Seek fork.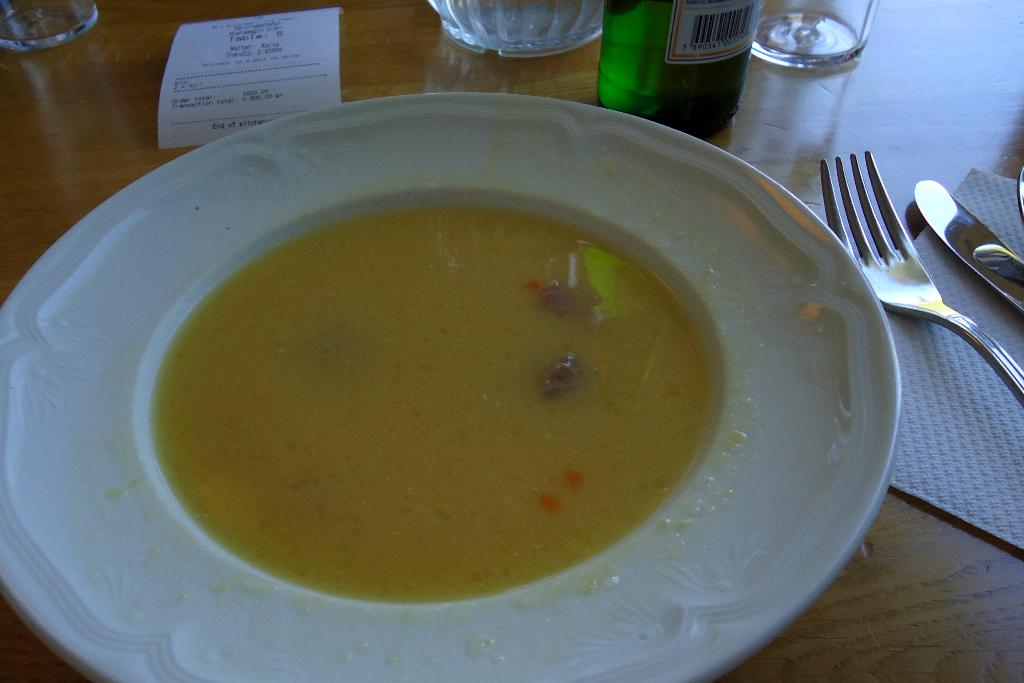
819 150 1023 409.
